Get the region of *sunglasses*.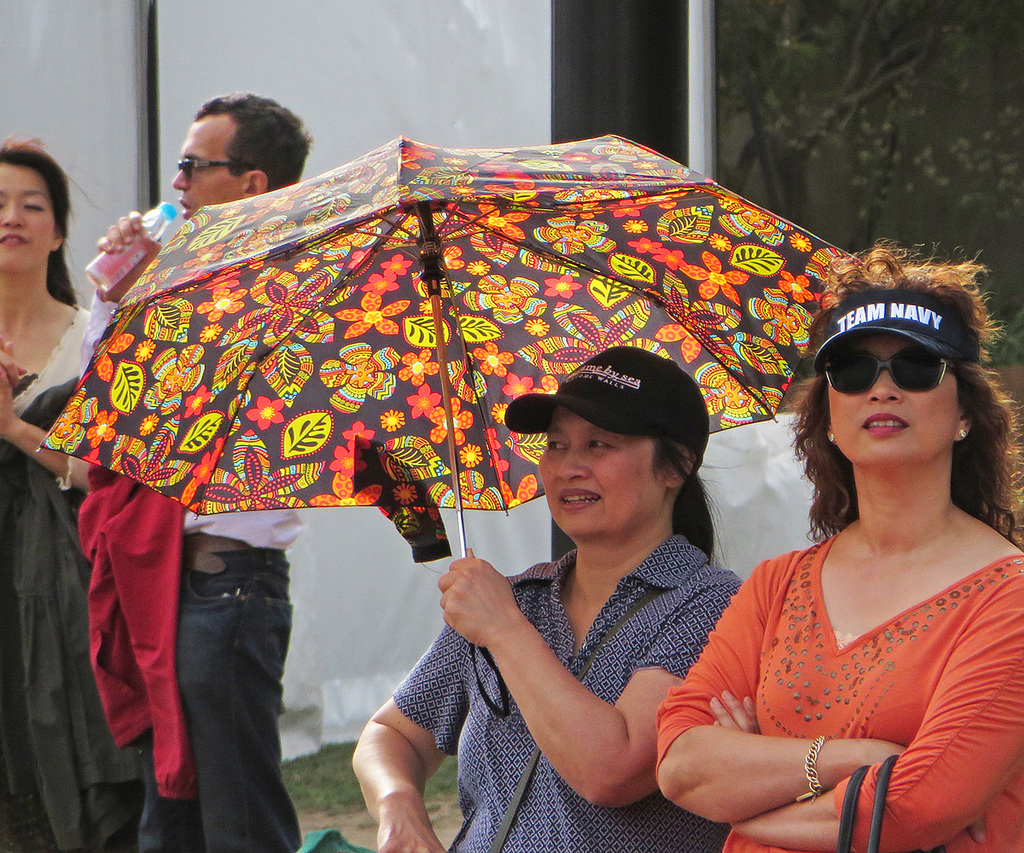
bbox(822, 342, 955, 397).
